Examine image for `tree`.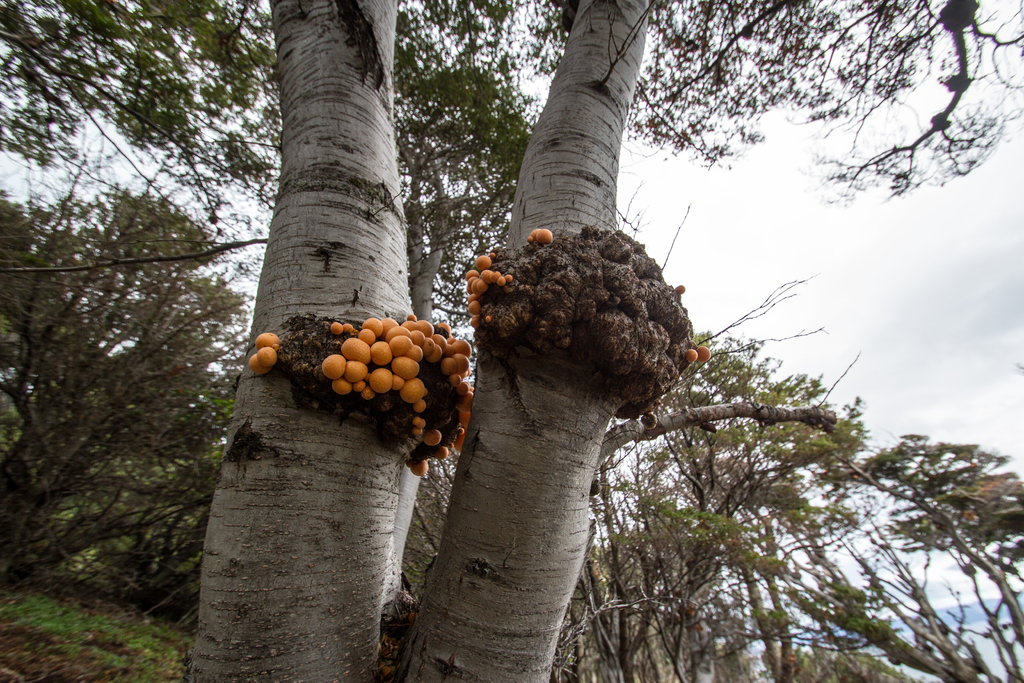
Examination result: (398,0,563,364).
